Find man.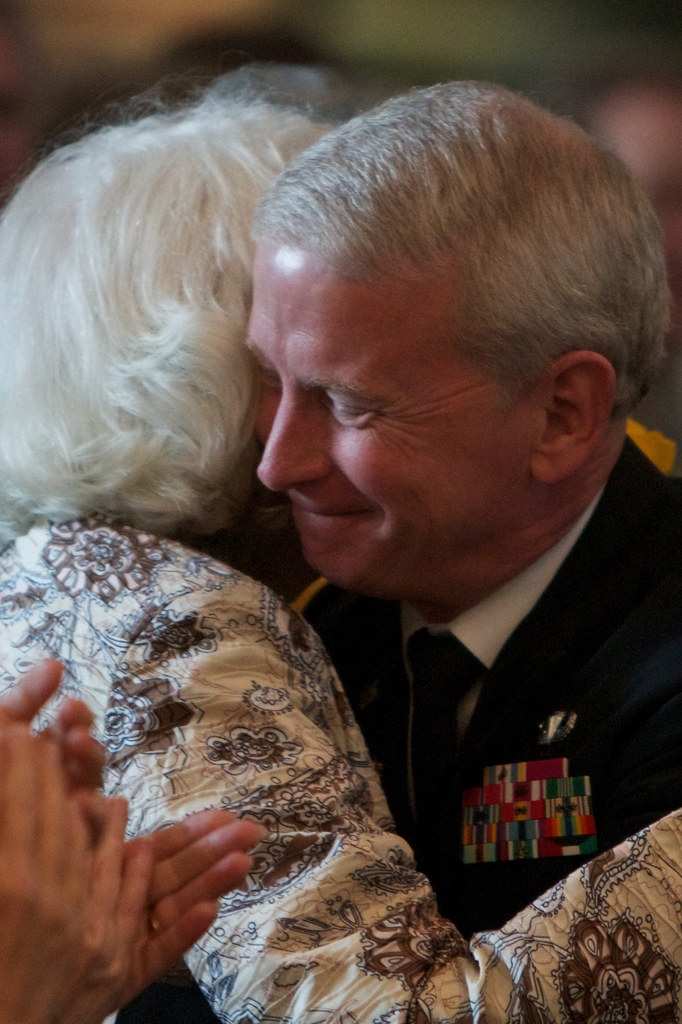
<region>0, 70, 681, 1023</region>.
